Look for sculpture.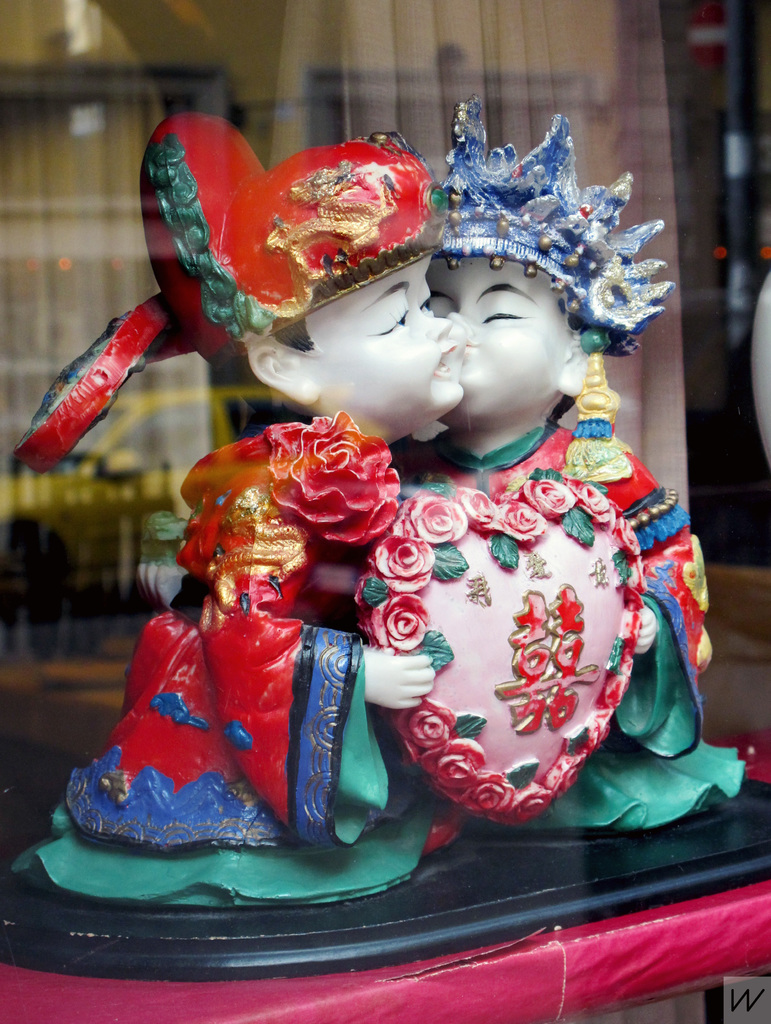
Found: [0, 124, 770, 979].
